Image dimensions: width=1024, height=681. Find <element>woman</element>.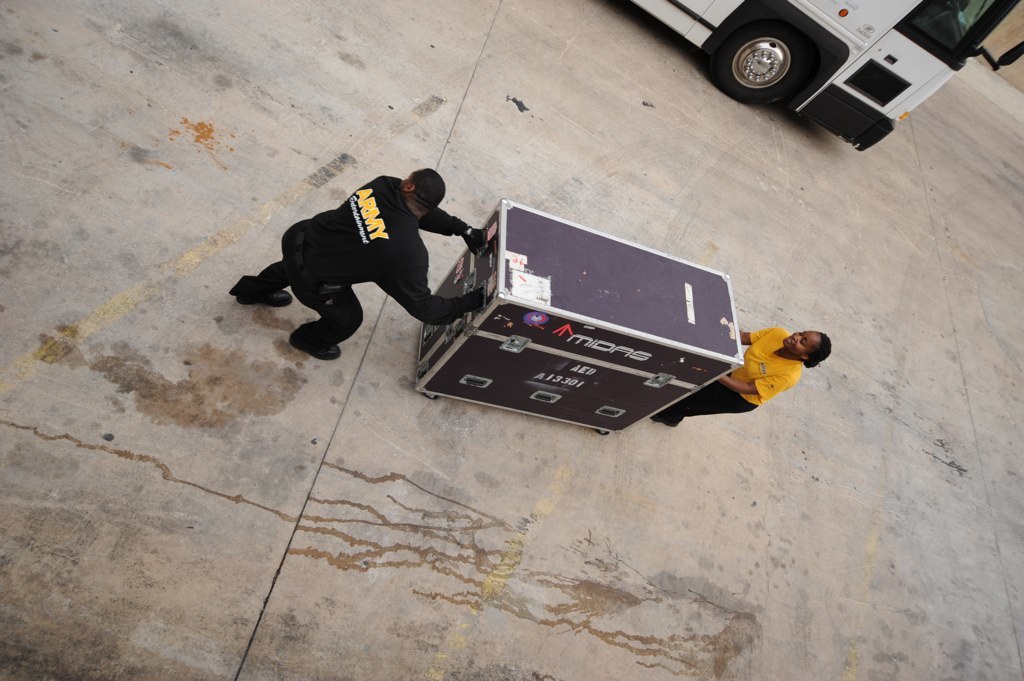
[x1=676, y1=326, x2=831, y2=428].
